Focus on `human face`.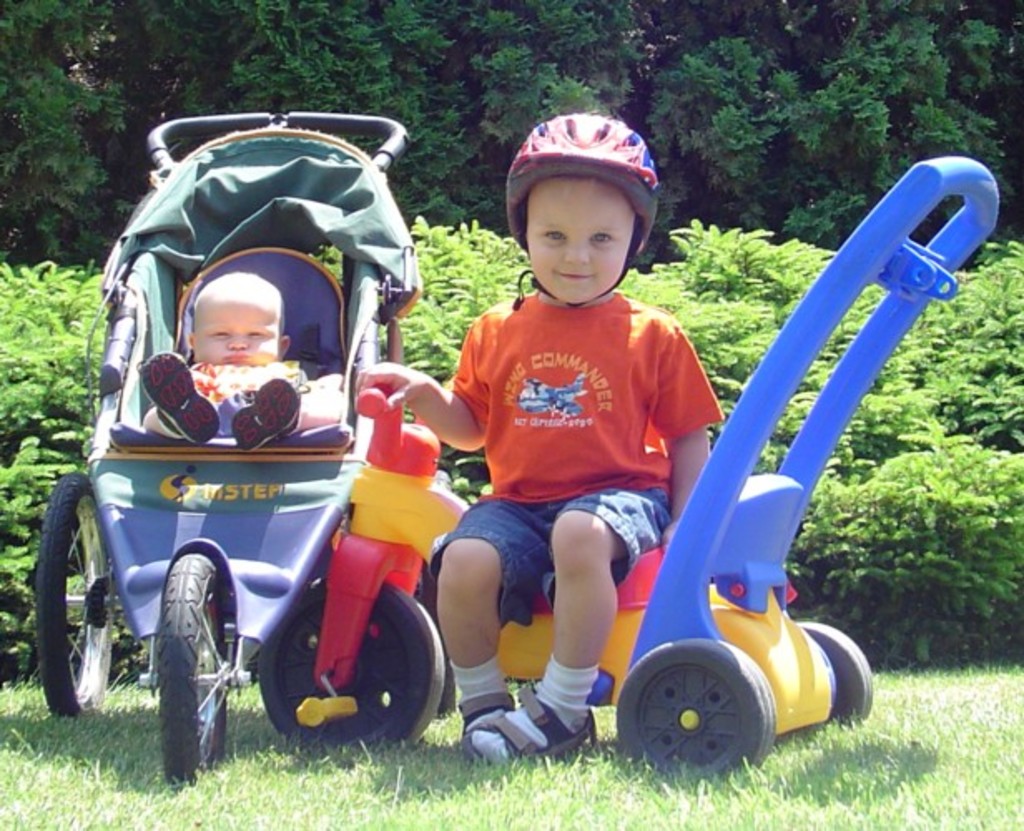
Focused at [x1=194, y1=297, x2=279, y2=367].
